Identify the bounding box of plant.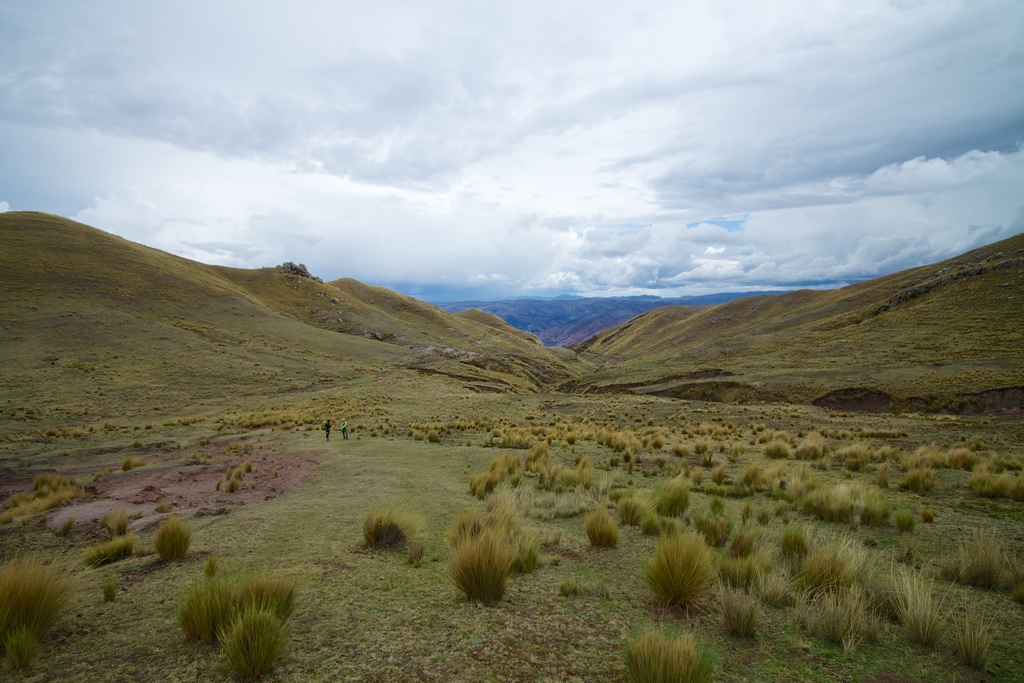
[463,439,470,445].
